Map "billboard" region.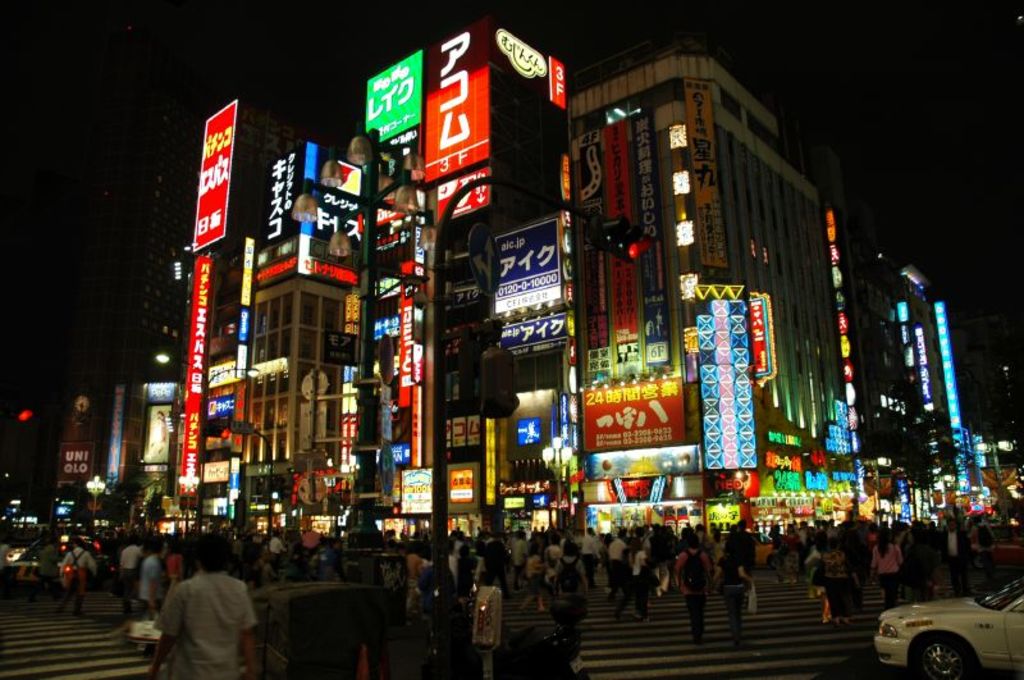
Mapped to left=746, top=296, right=777, bottom=378.
